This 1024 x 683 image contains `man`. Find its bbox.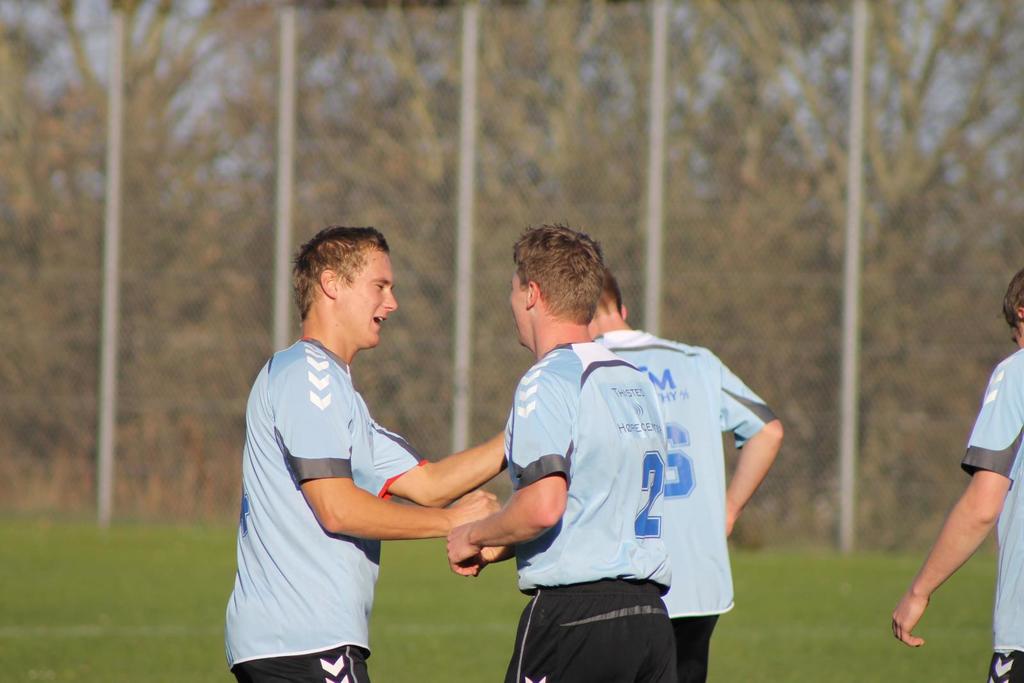
bbox=(225, 230, 526, 682).
